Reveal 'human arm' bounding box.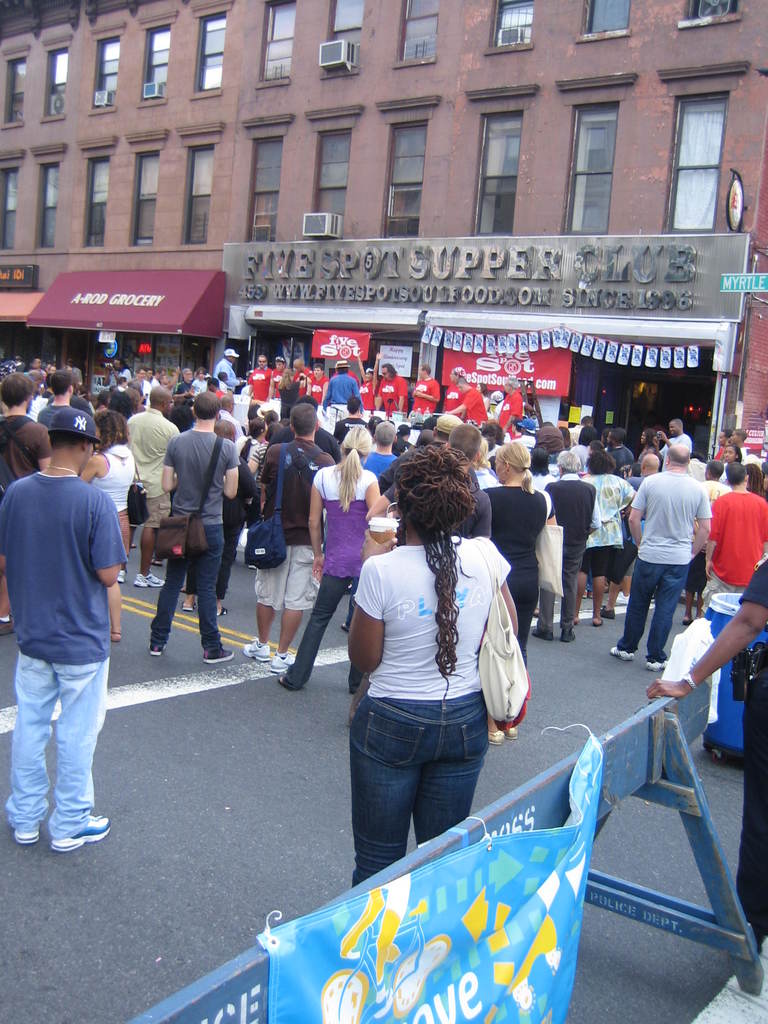
Revealed: [307, 471, 324, 579].
